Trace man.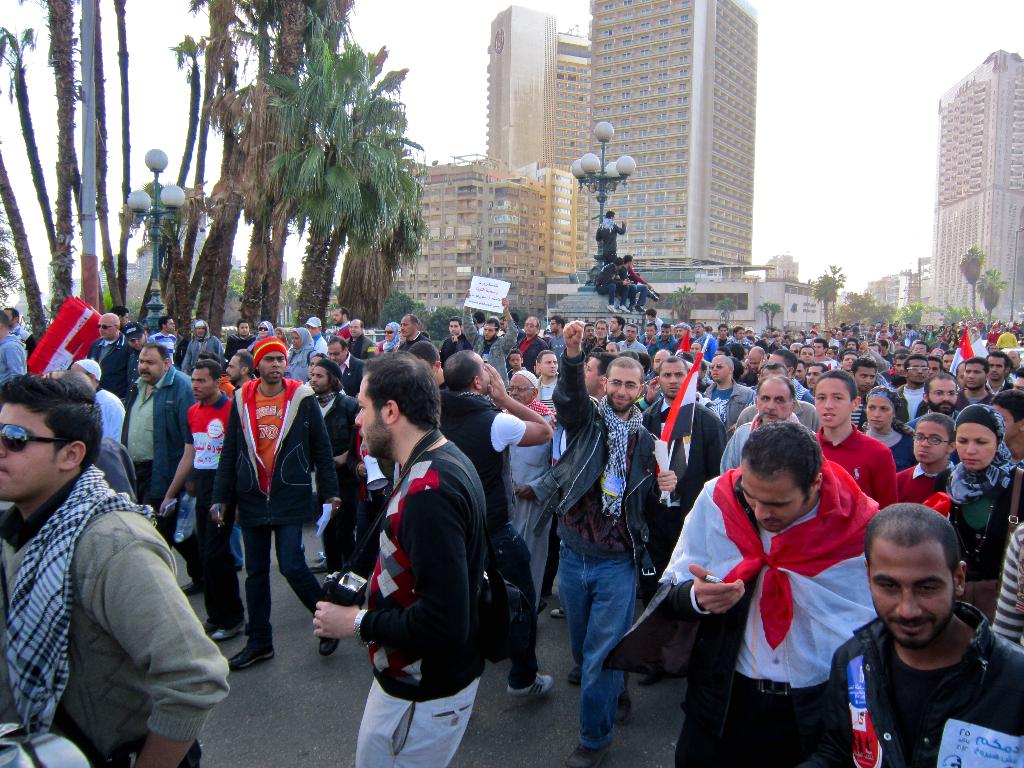
Traced to 118:337:198:534.
